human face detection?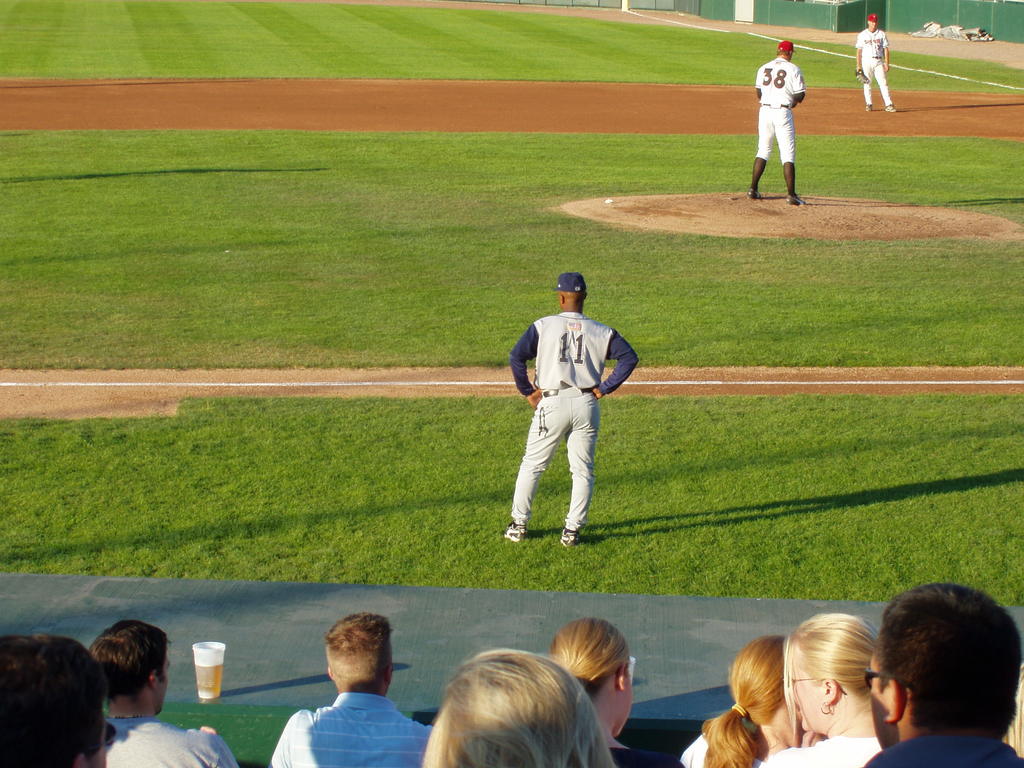
[788,661,825,732]
